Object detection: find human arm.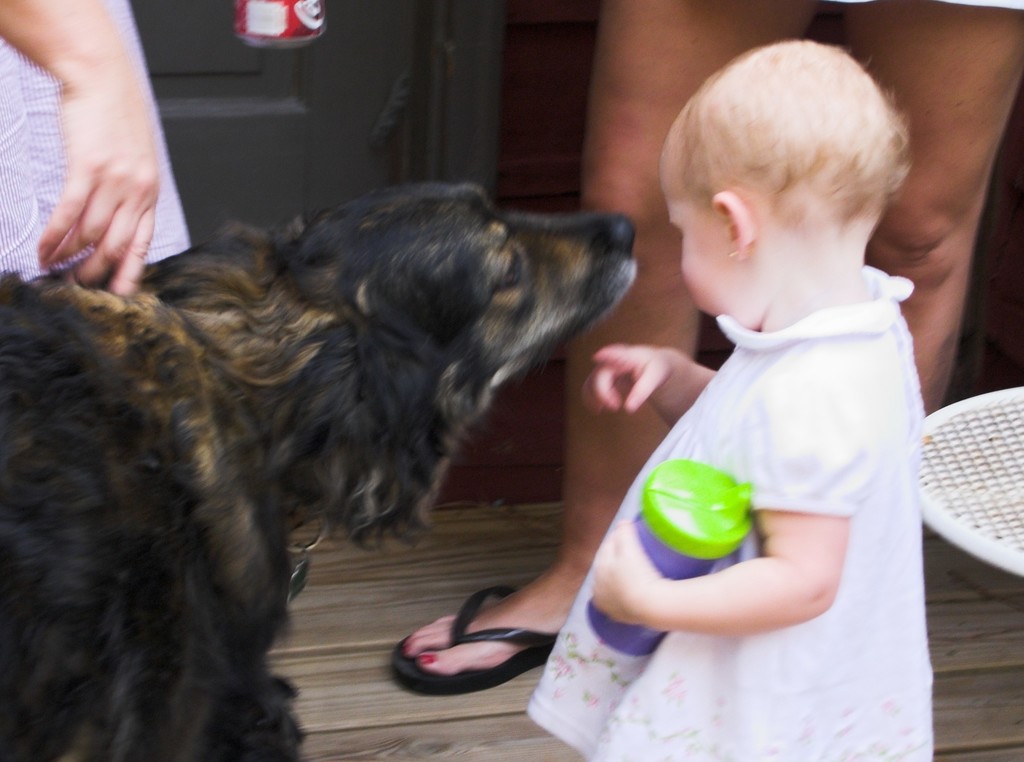
locate(584, 442, 851, 634).
